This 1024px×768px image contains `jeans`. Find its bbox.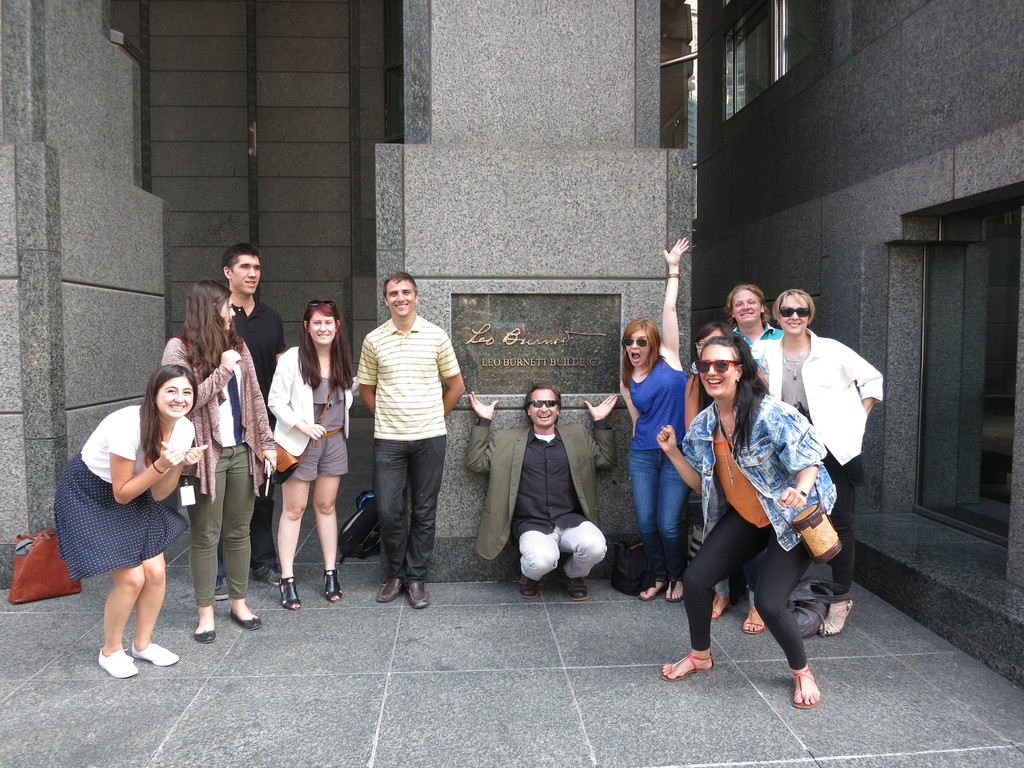
detection(374, 435, 444, 585).
